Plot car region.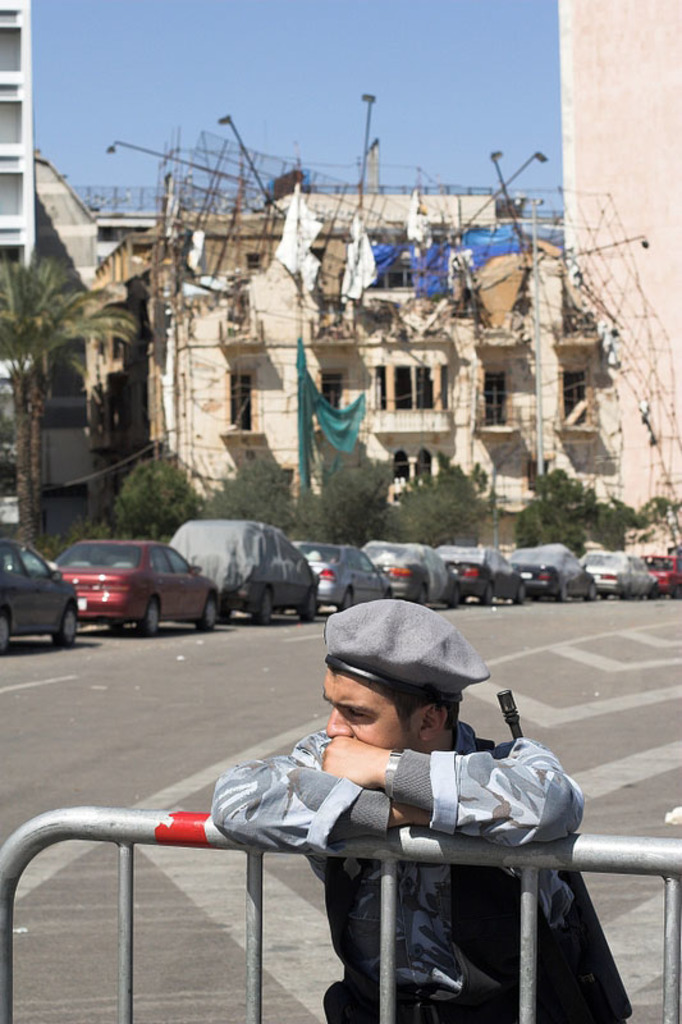
Plotted at <region>366, 540, 453, 607</region>.
